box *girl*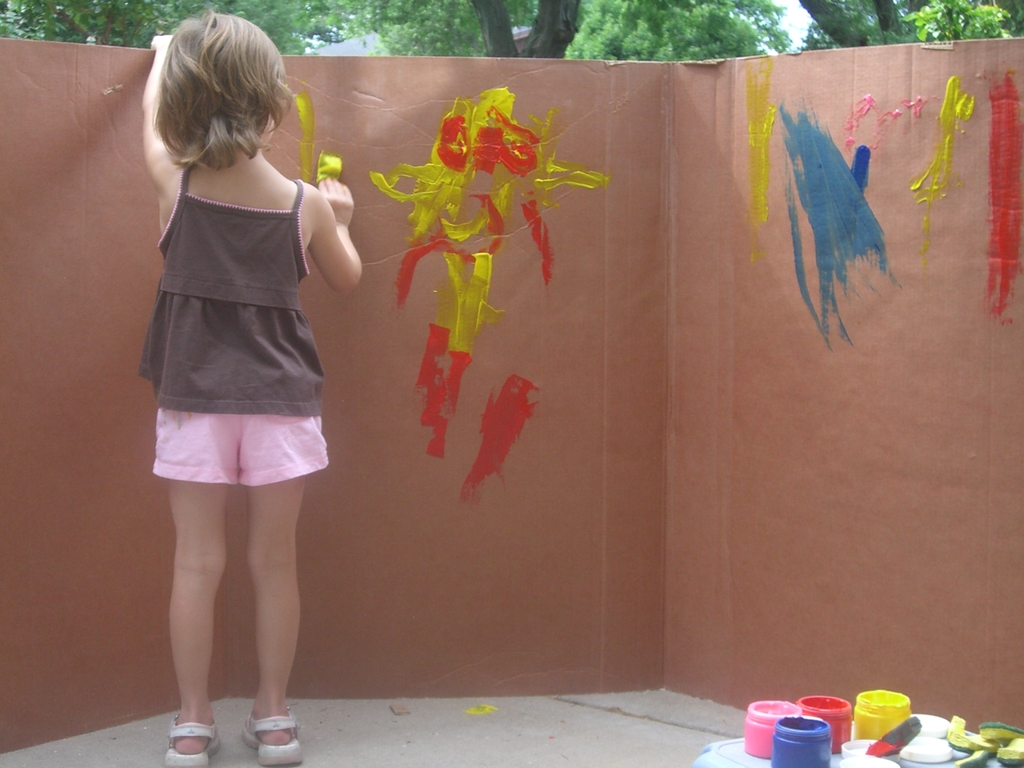
BBox(143, 0, 365, 767)
